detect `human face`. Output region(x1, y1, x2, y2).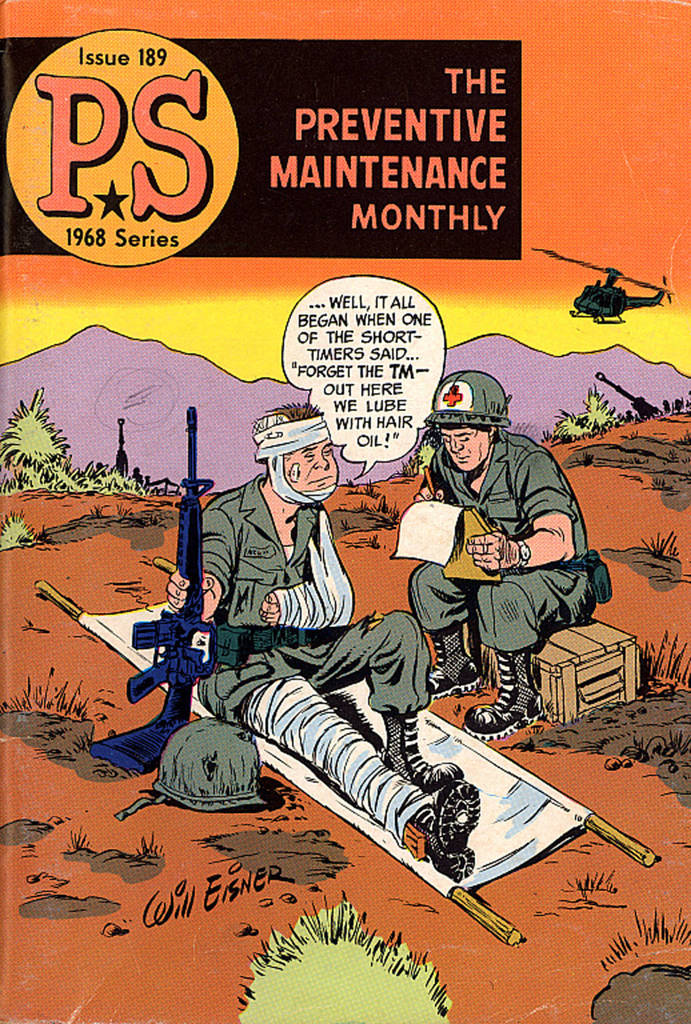
region(284, 443, 339, 496).
